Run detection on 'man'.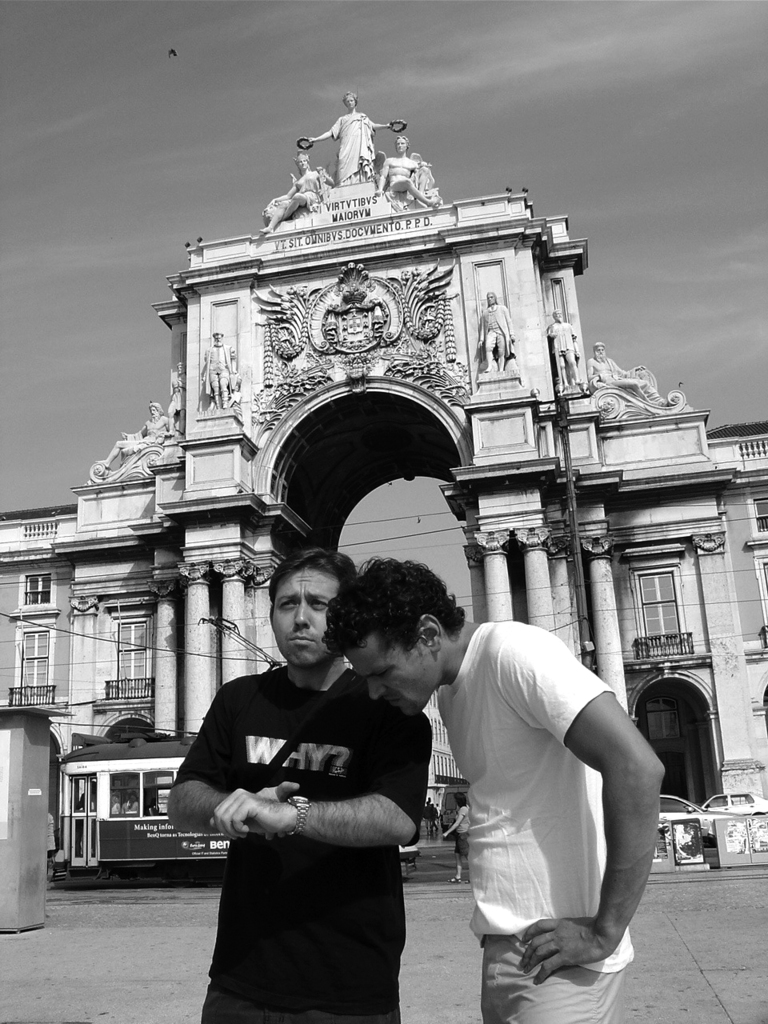
Result: [x1=169, y1=552, x2=445, y2=994].
